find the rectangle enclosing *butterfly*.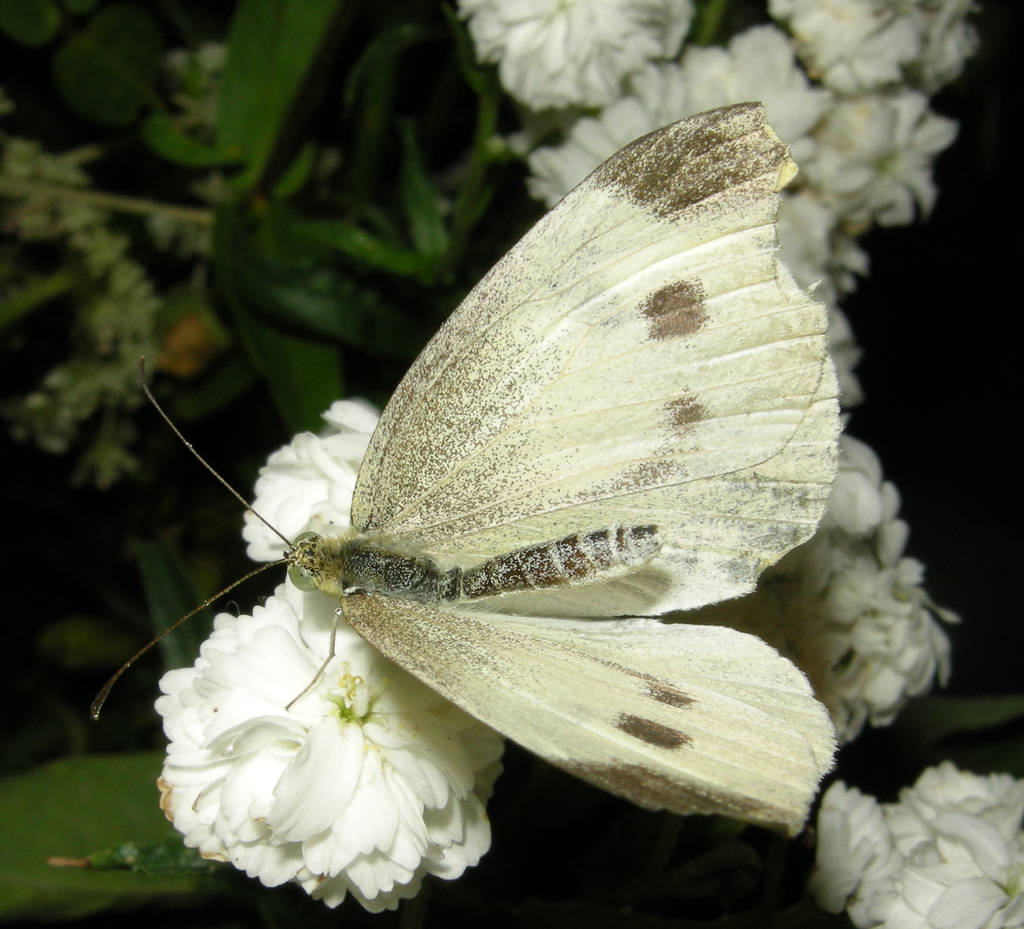
x1=93, y1=104, x2=837, y2=837.
